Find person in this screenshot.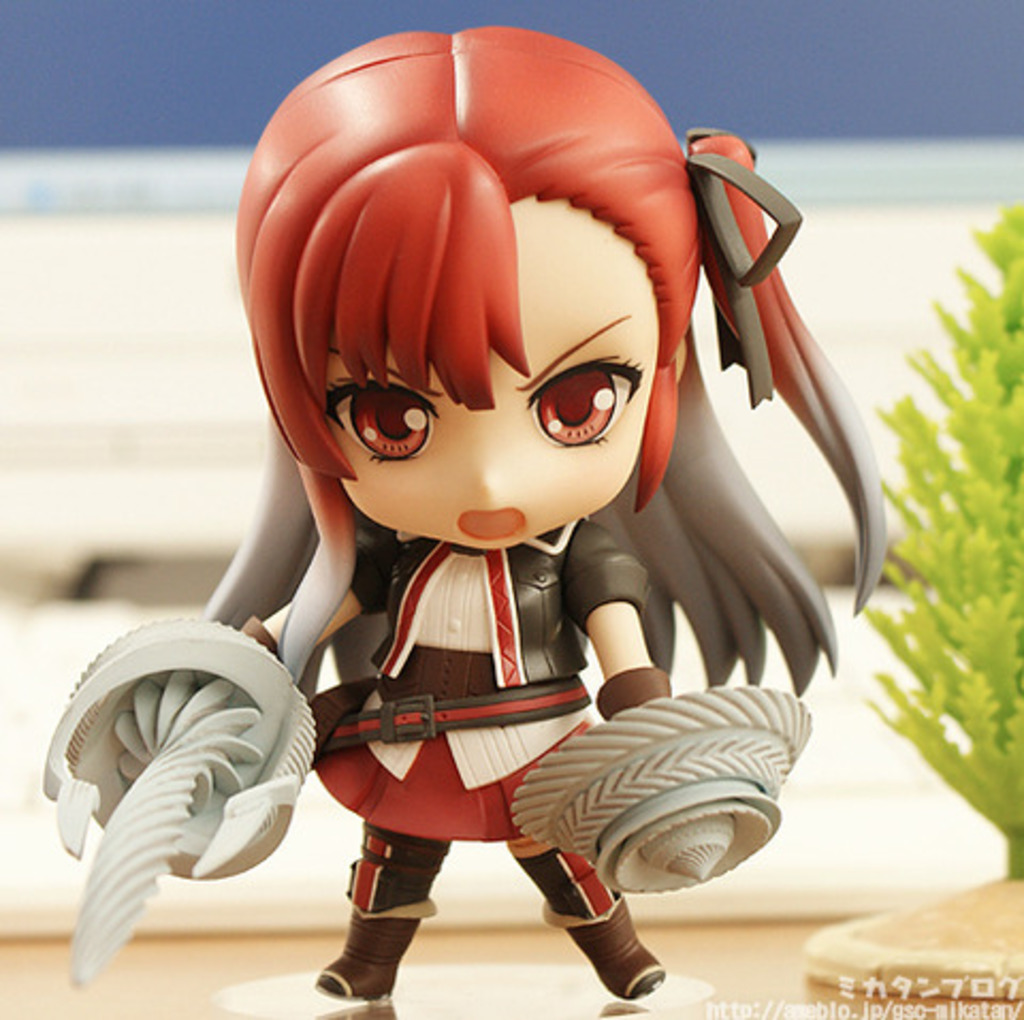
The bounding box for person is bbox=(23, 26, 892, 1007).
